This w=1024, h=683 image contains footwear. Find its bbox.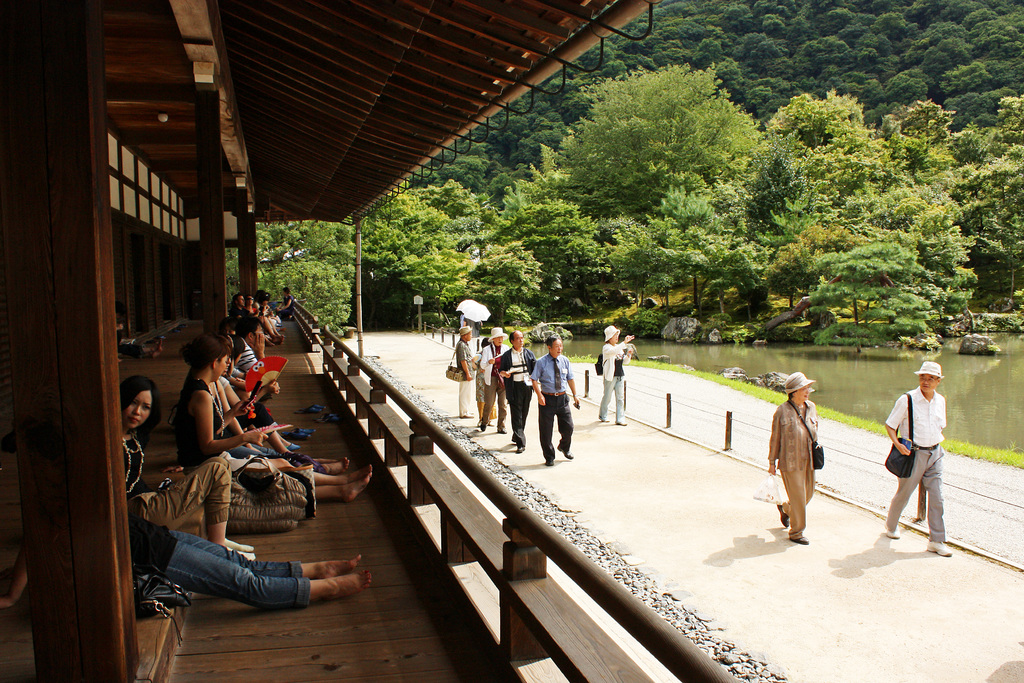
(325,413,341,424).
